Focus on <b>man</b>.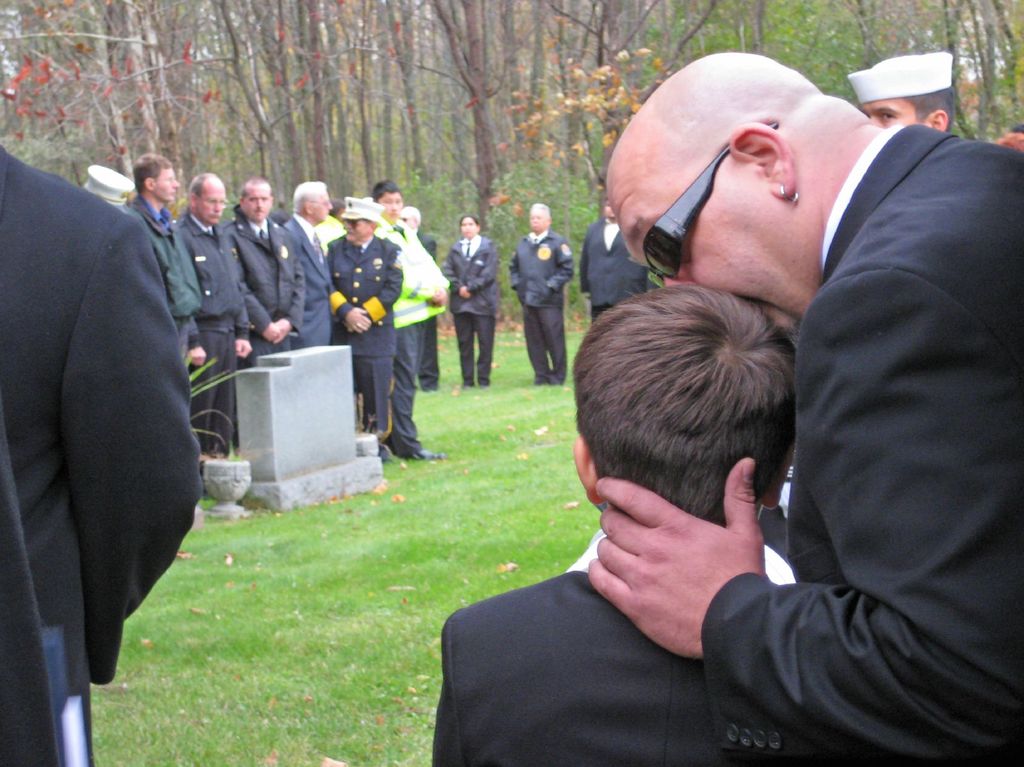
Focused at [632,49,1023,719].
